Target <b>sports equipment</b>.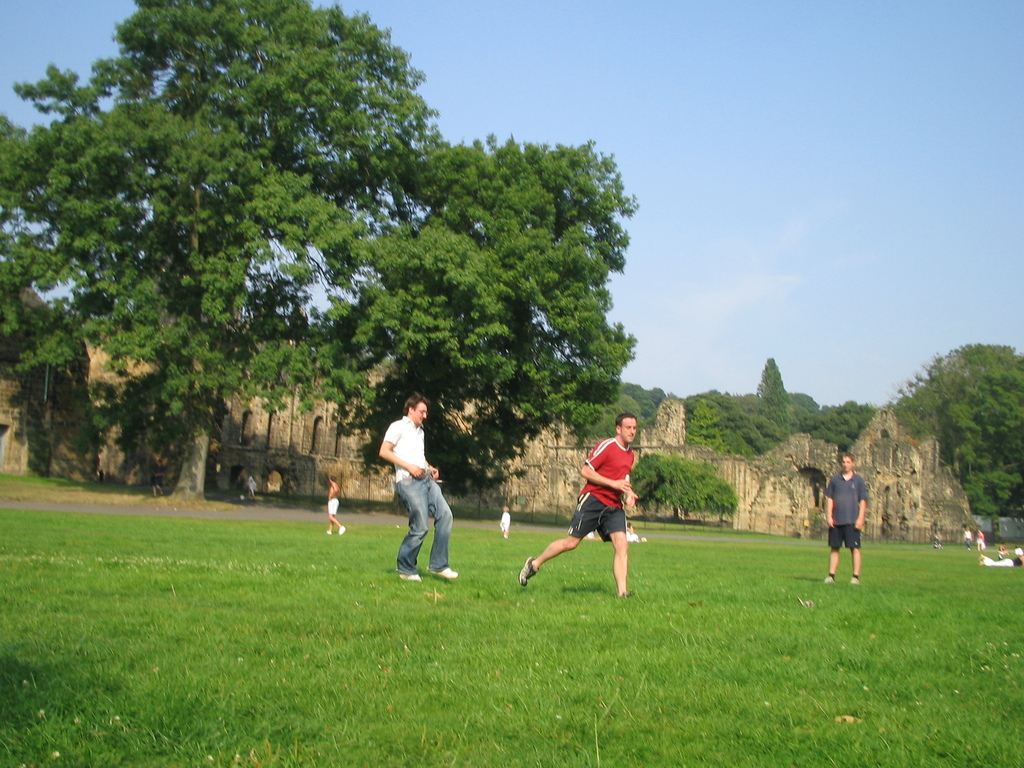
Target region: crop(516, 556, 542, 585).
